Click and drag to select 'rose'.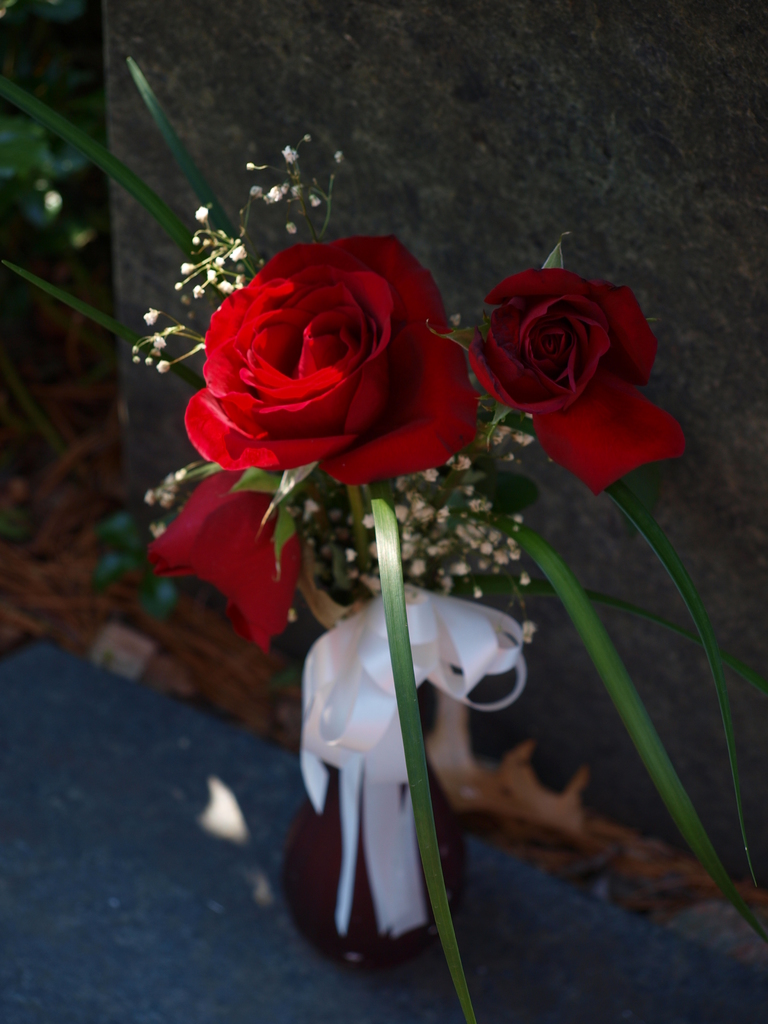
Selection: left=469, top=270, right=684, bottom=499.
